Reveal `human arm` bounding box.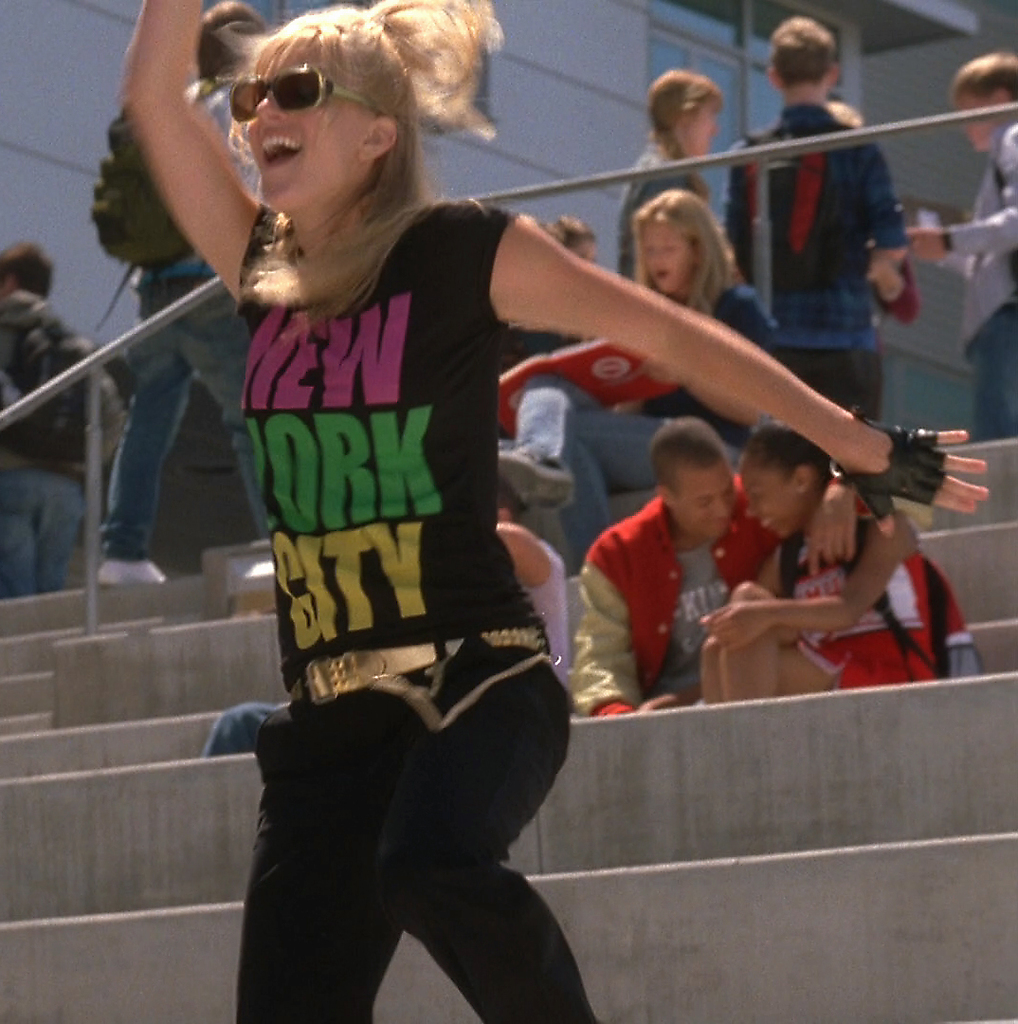
Revealed: bbox=(491, 214, 983, 533).
